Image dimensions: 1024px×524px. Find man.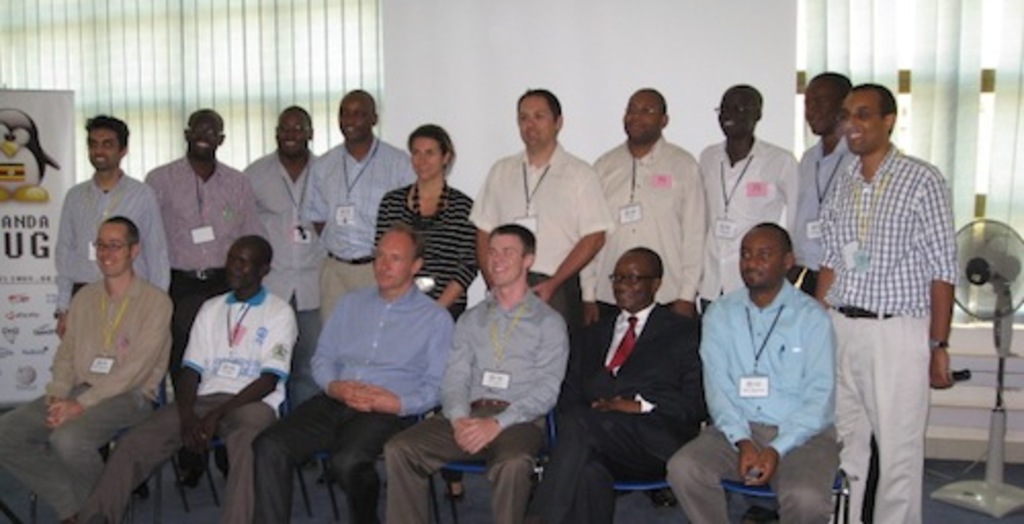
locate(465, 84, 612, 321).
